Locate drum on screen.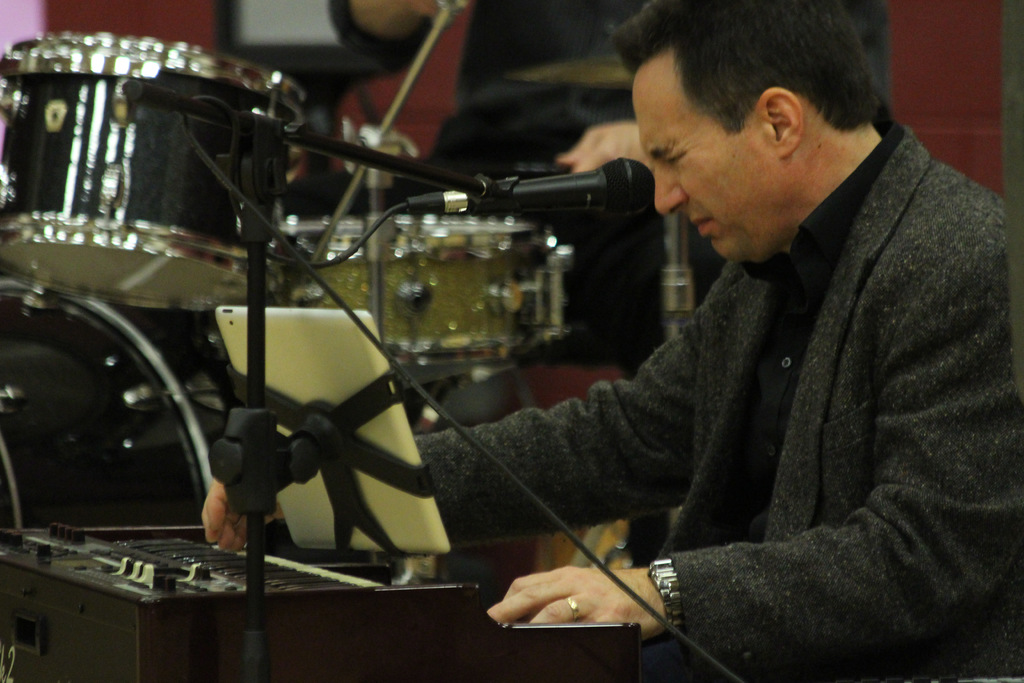
On screen at bbox=(0, 278, 225, 525).
